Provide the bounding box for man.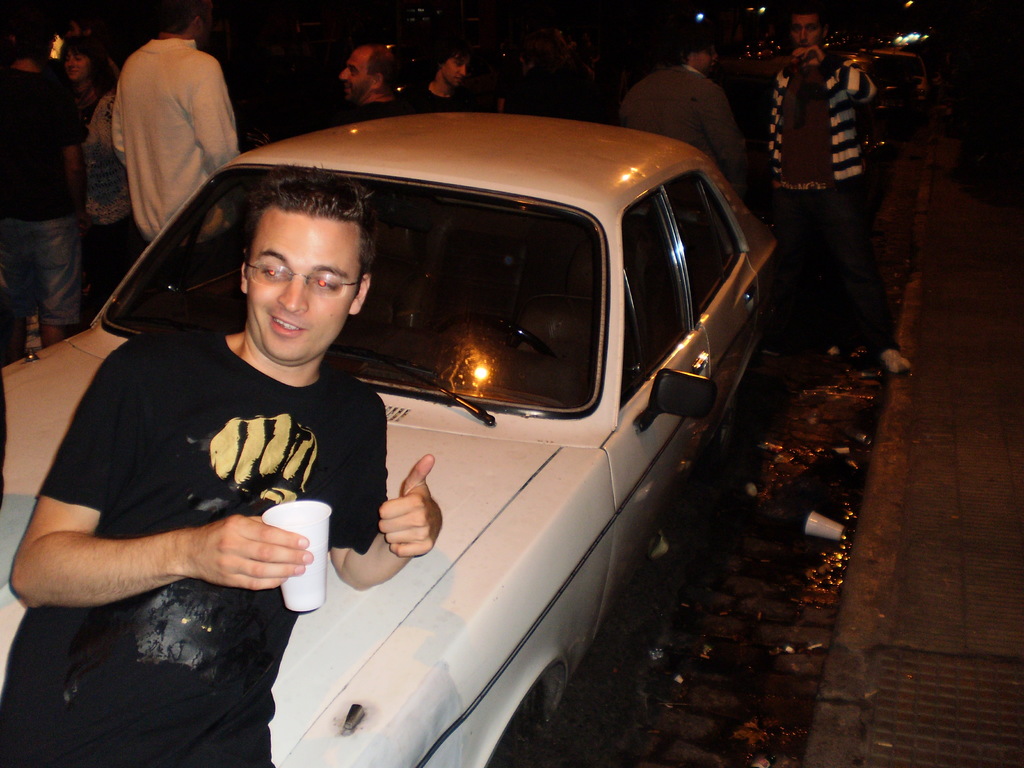
<bbox>733, 0, 911, 376</bbox>.
